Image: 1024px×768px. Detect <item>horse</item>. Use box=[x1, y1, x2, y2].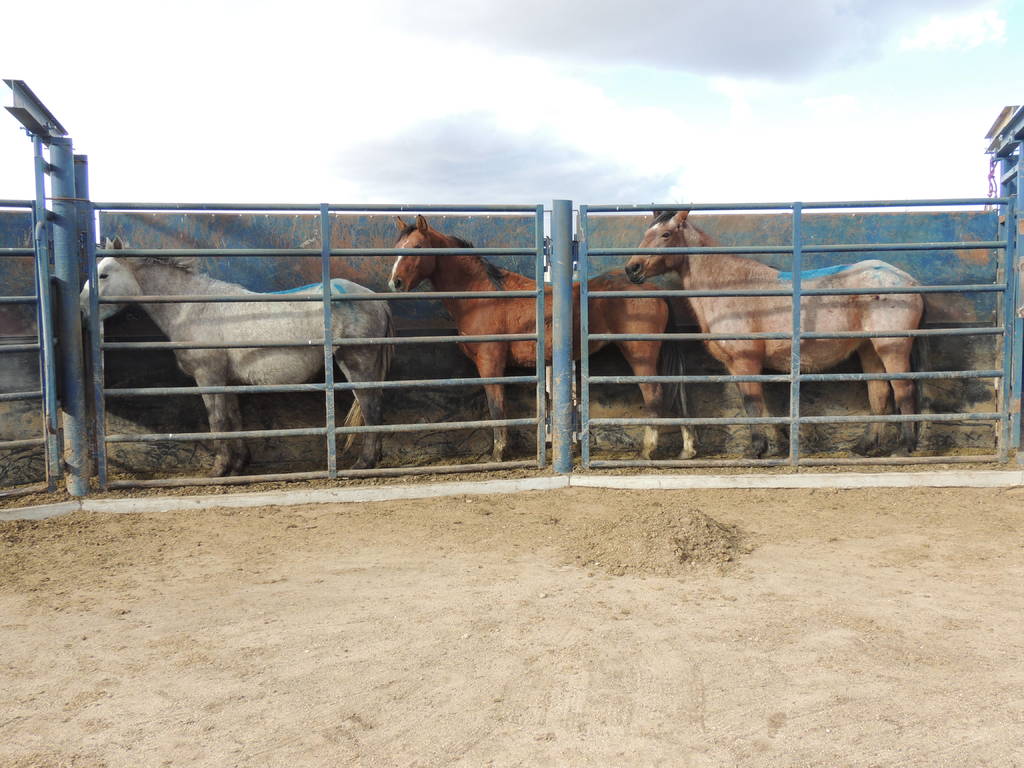
box=[387, 211, 705, 465].
